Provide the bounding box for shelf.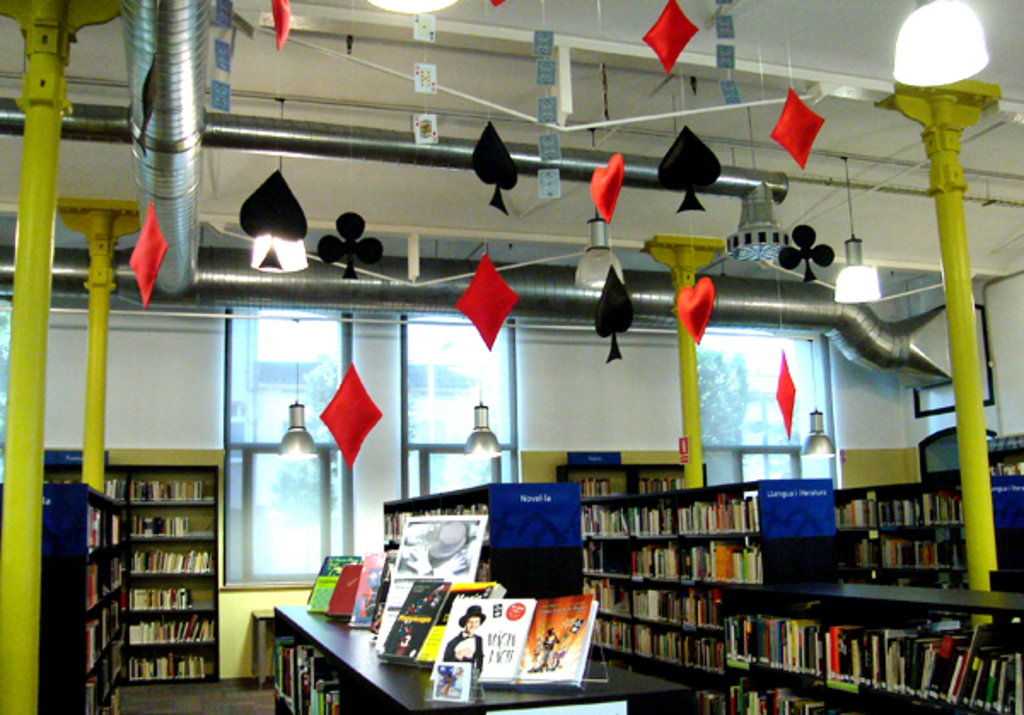
<bbox>858, 522, 959, 572</bbox>.
